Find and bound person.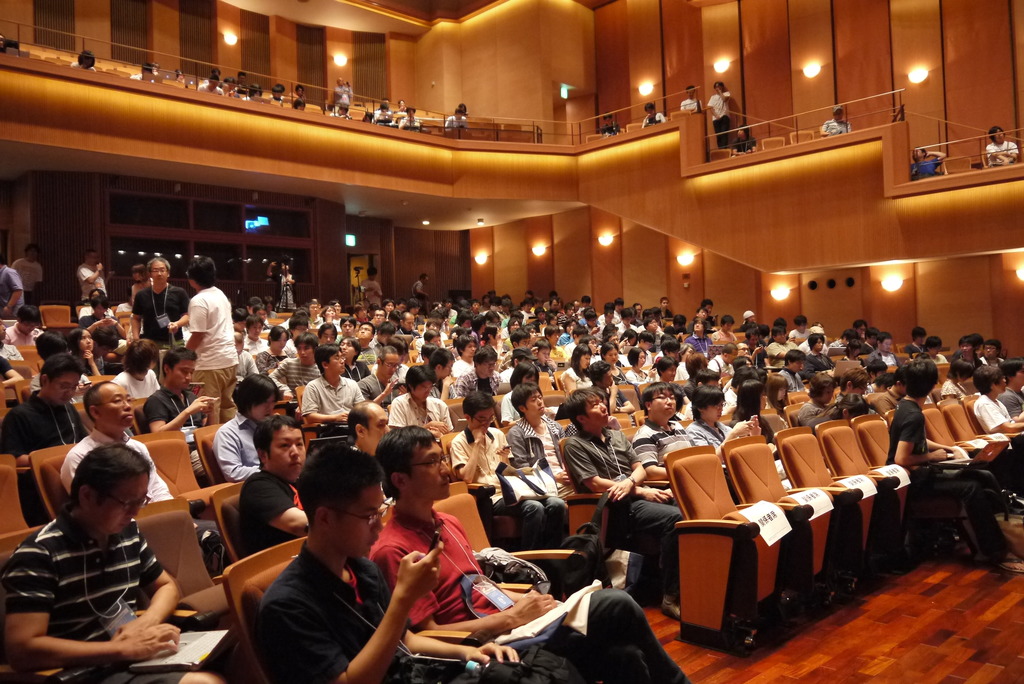
Bound: 394/313/419/338.
